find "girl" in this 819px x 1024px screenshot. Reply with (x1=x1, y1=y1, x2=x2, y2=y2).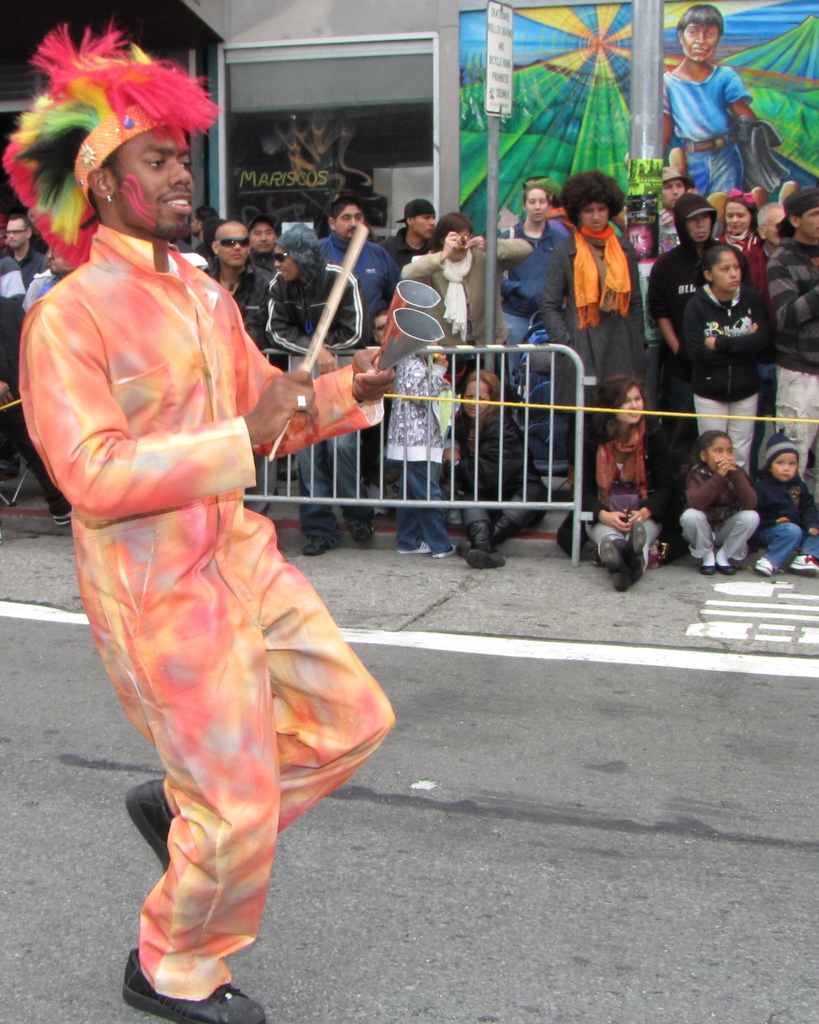
(x1=674, y1=431, x2=761, y2=573).
